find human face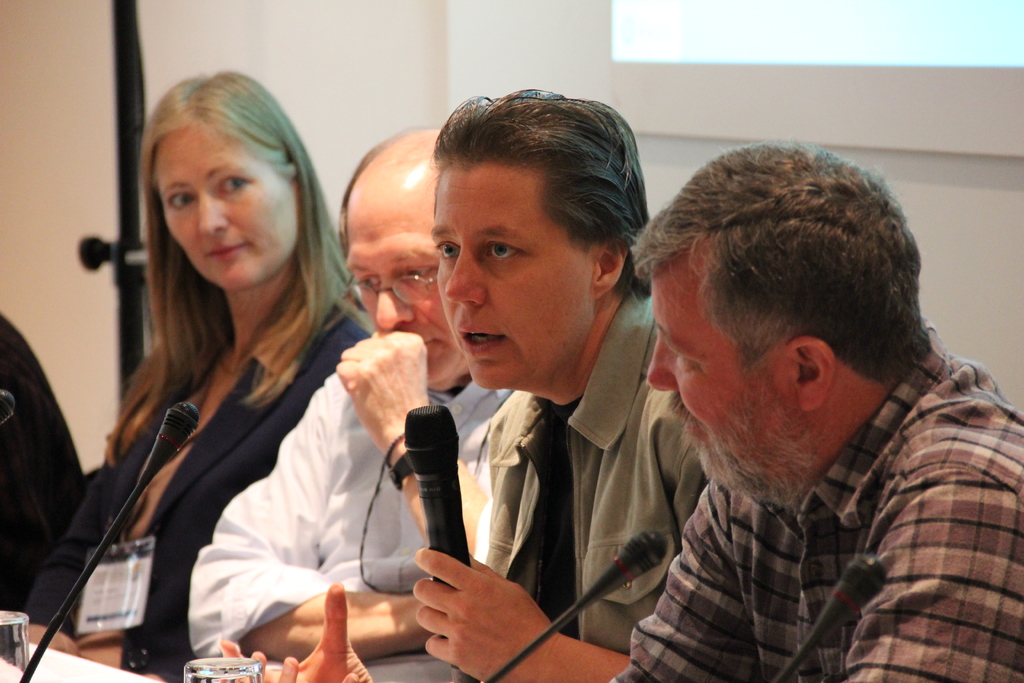
649 251 808 473
